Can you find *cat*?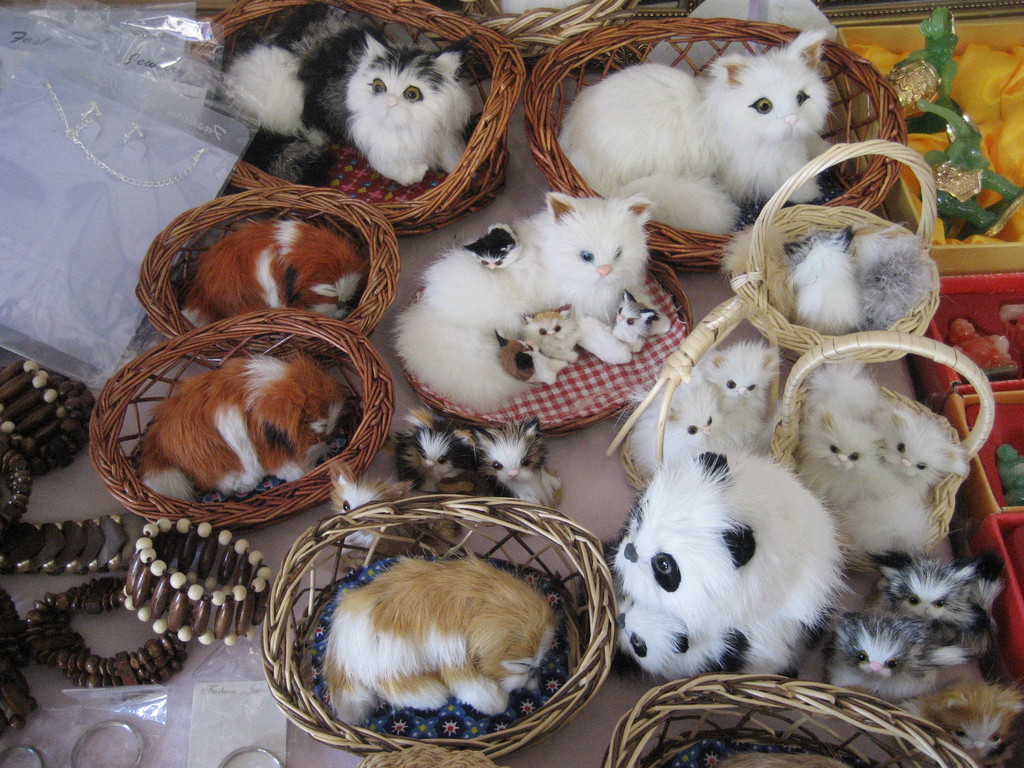
Yes, bounding box: region(326, 461, 426, 558).
